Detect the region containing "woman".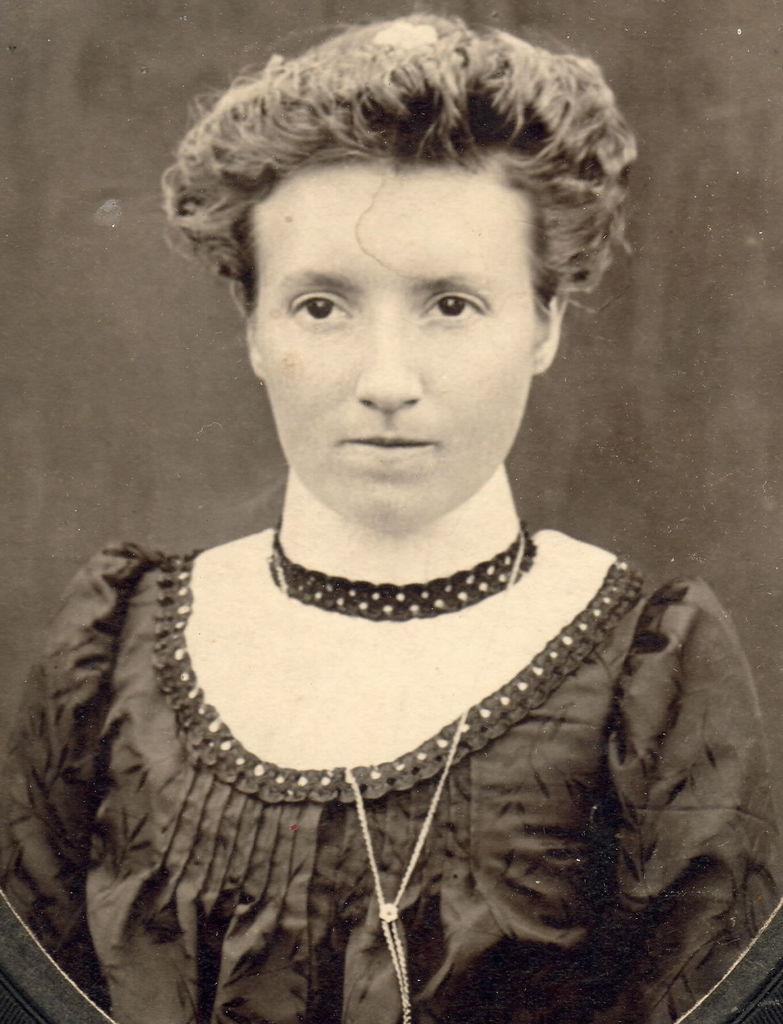
rect(0, 0, 743, 1007).
